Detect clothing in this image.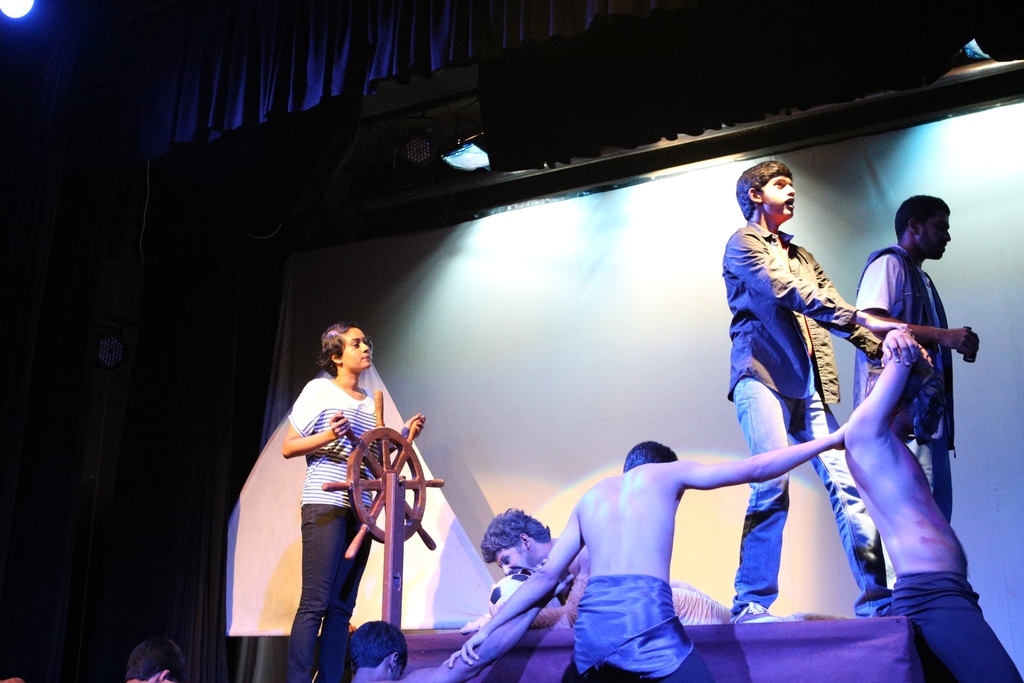
Detection: [572,564,713,682].
